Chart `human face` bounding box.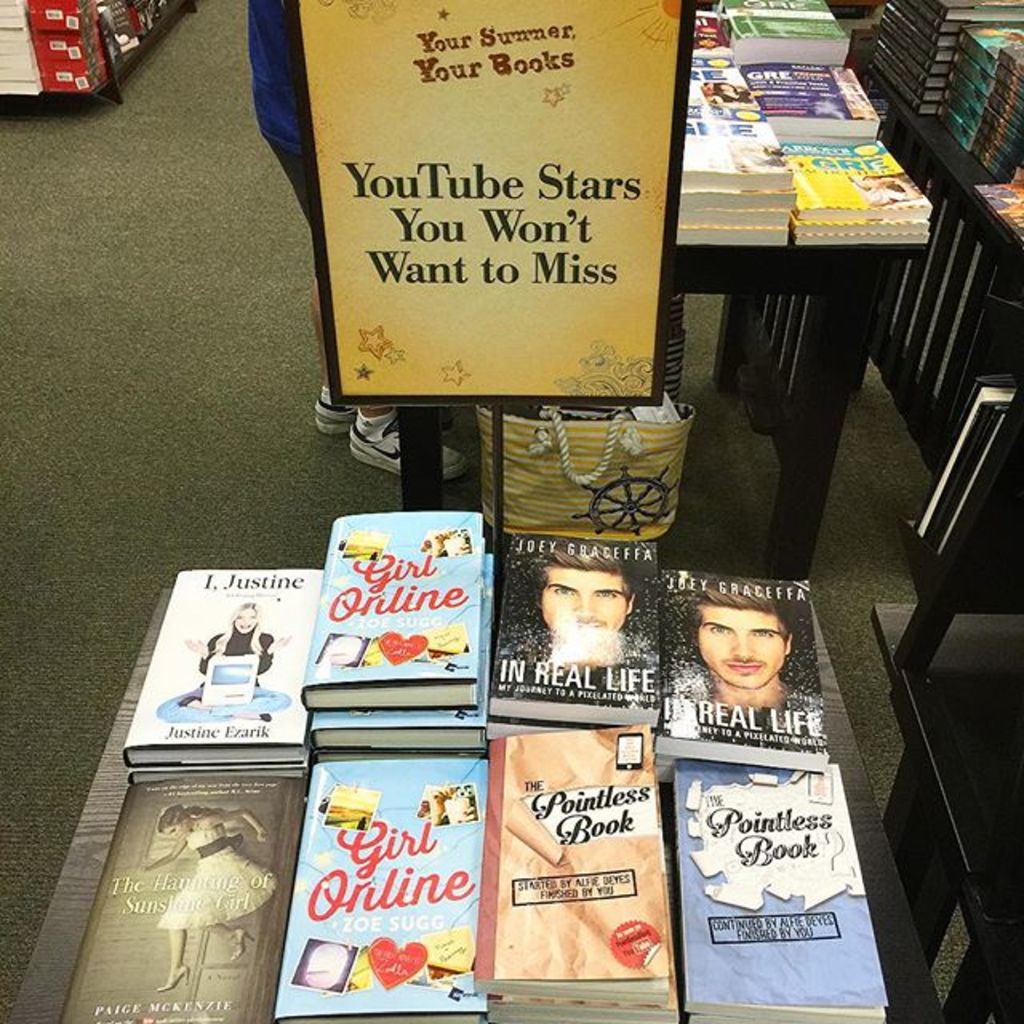
Charted: box=[160, 822, 189, 843].
